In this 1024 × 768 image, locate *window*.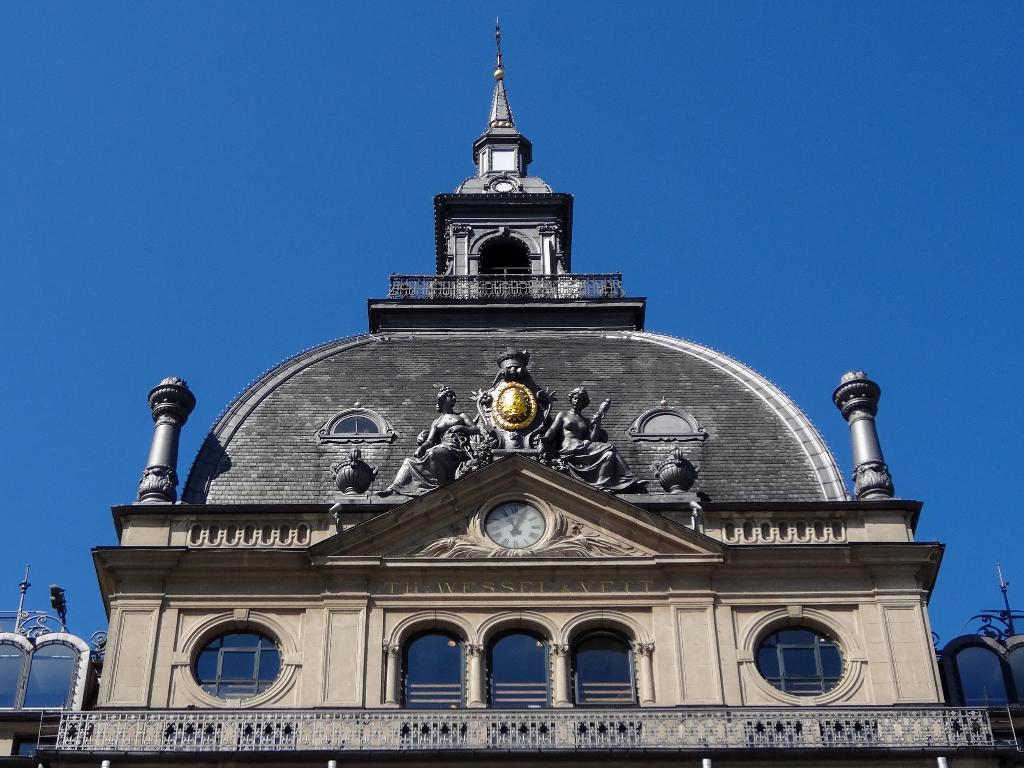
Bounding box: (485, 616, 551, 713).
